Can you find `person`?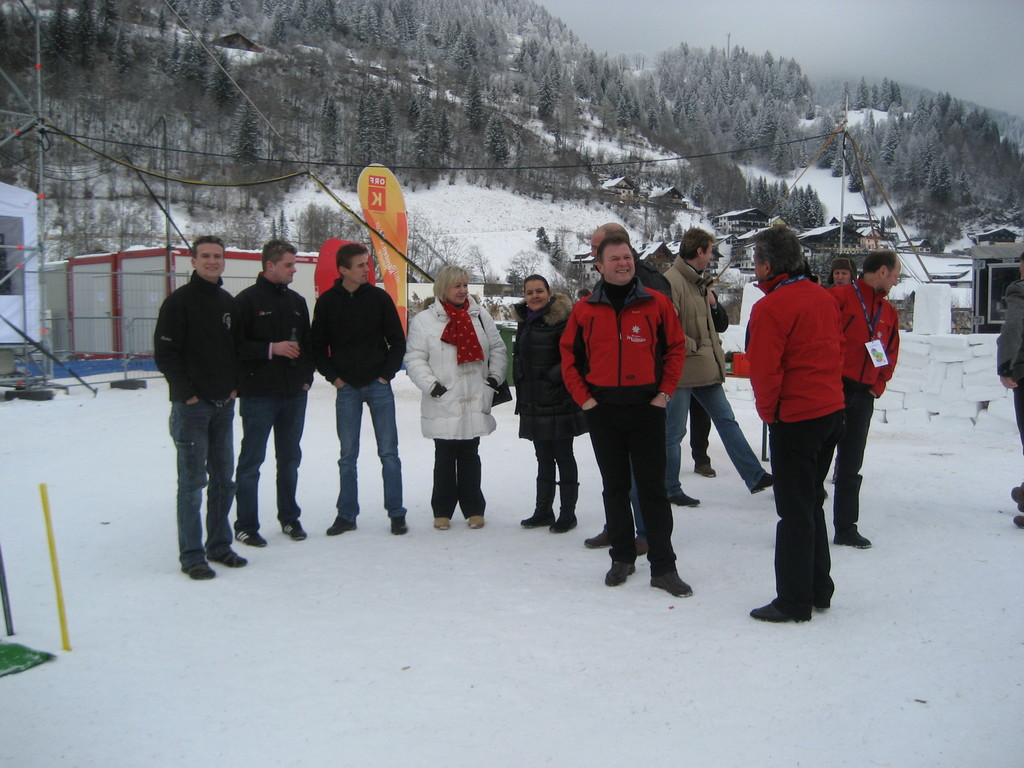
Yes, bounding box: (560, 227, 680, 600).
